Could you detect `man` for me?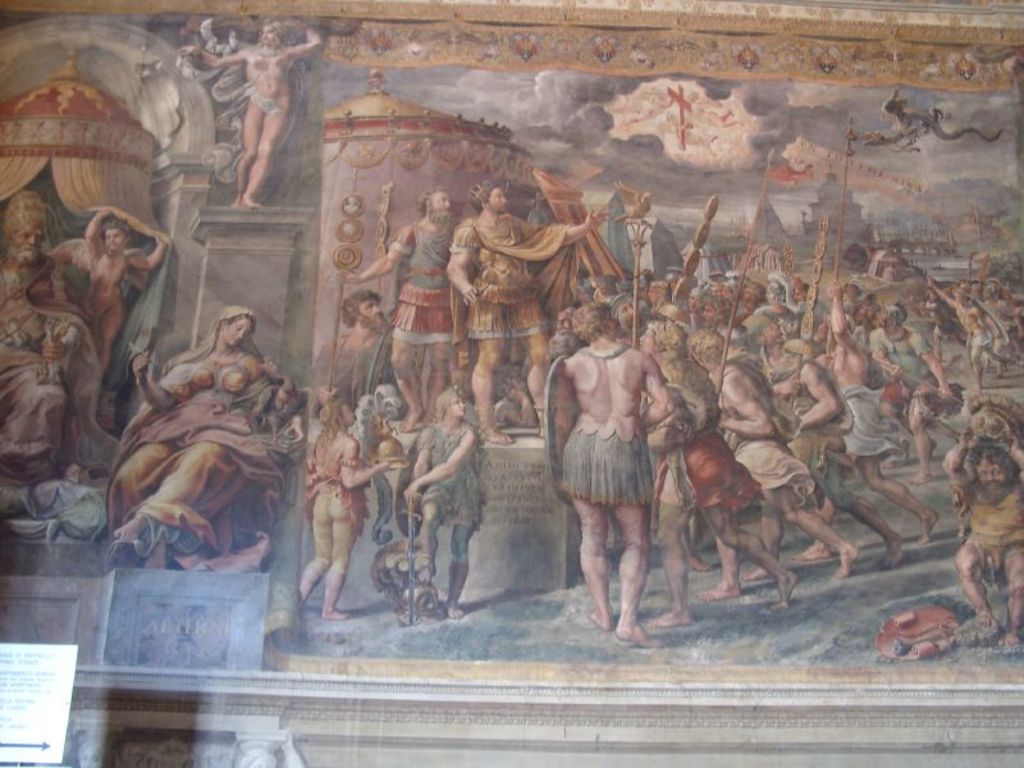
Detection result: x1=768, y1=338, x2=906, y2=576.
